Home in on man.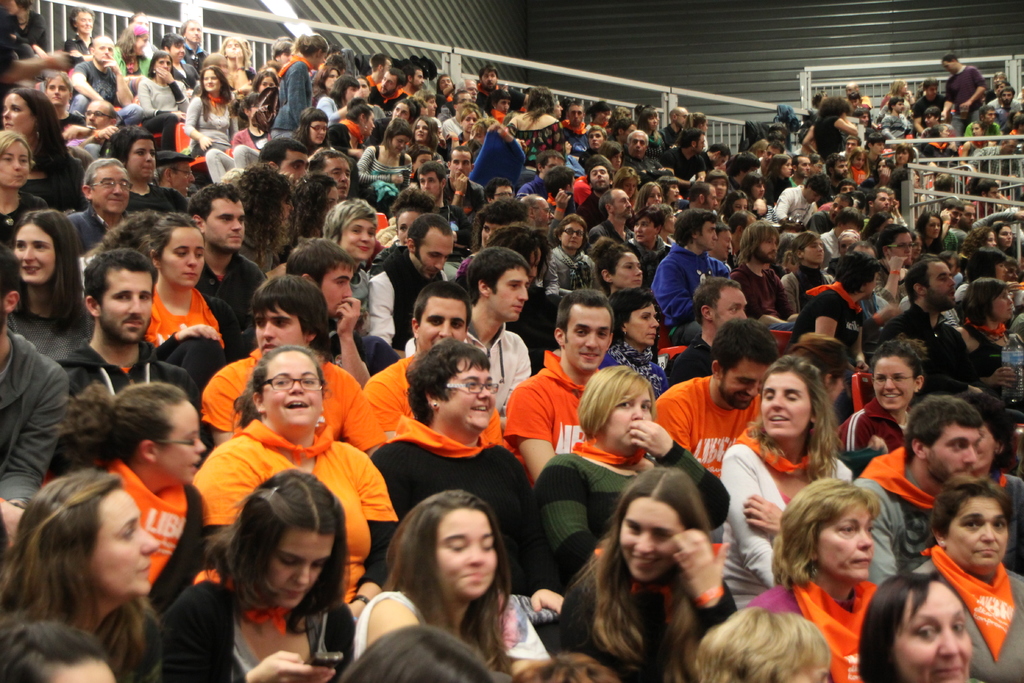
Homed in at <region>503, 648, 616, 682</region>.
